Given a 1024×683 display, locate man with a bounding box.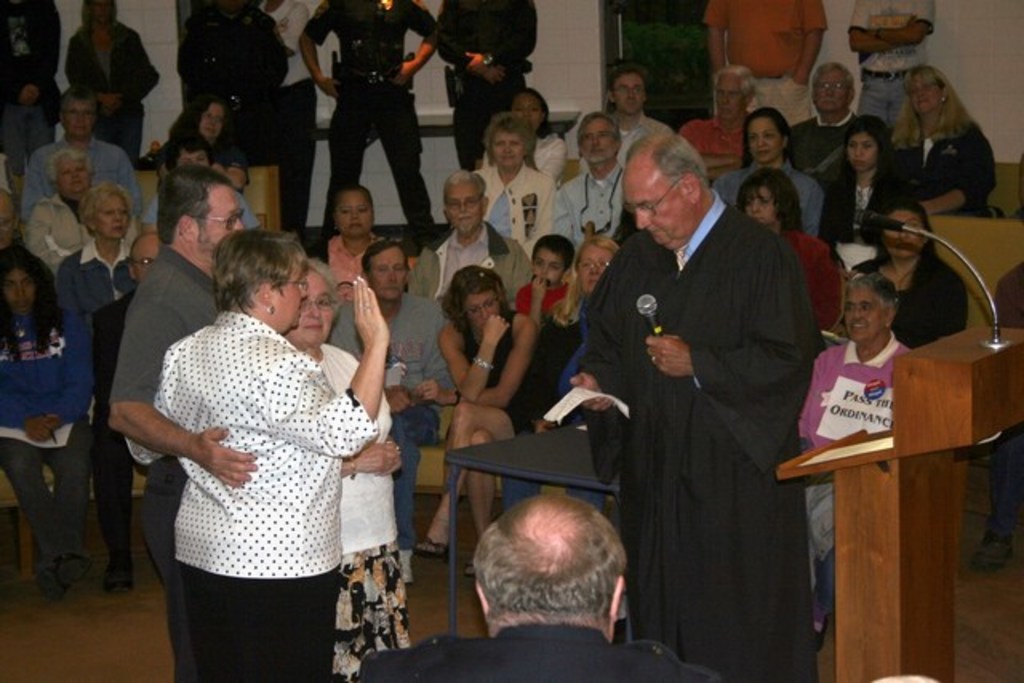
Located: select_region(288, 0, 445, 245).
